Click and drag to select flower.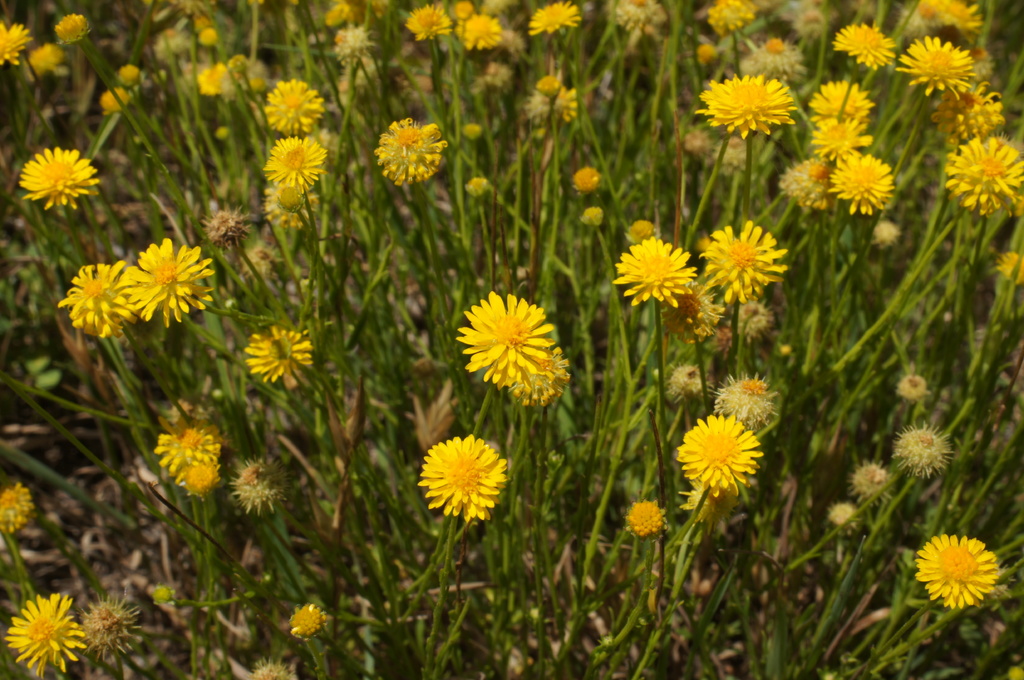
Selection: BBox(458, 10, 504, 47).
